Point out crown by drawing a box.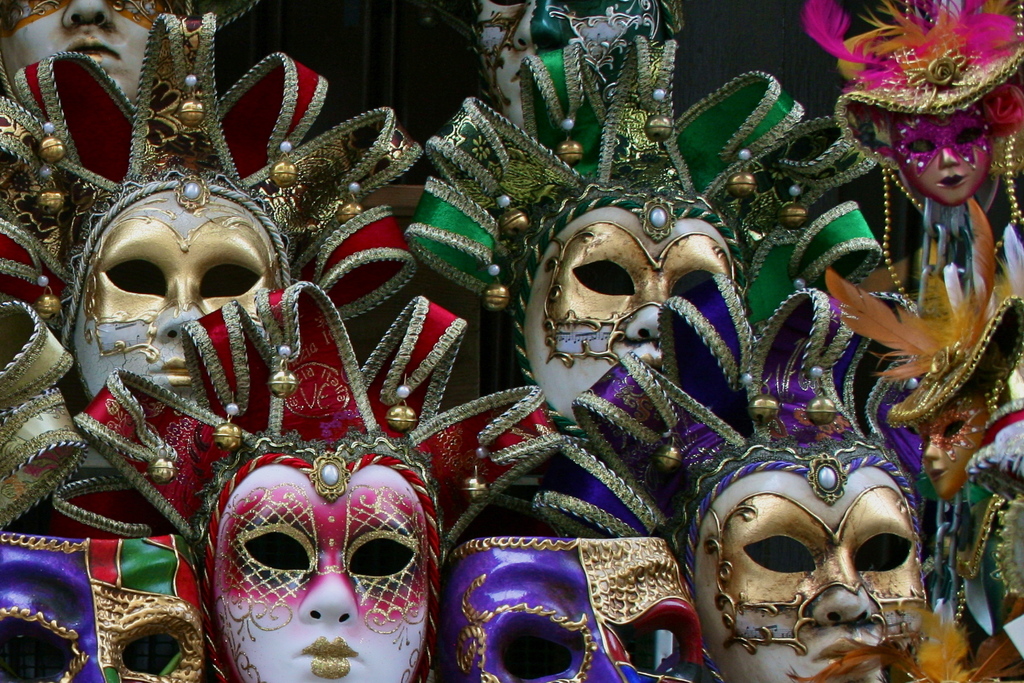
bbox=(0, 297, 93, 528).
